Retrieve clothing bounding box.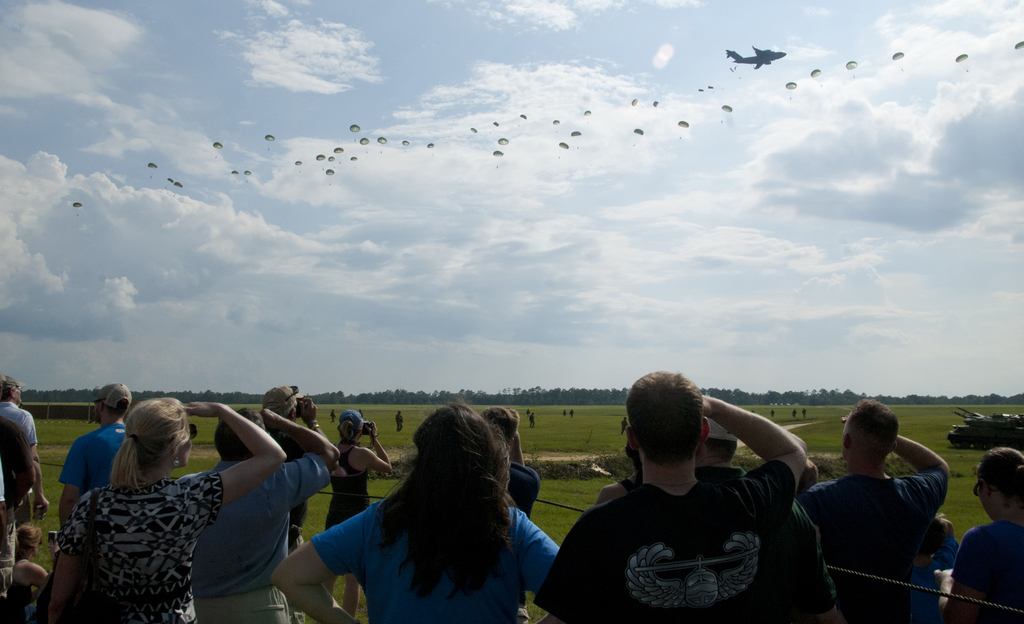
Bounding box: x1=61 y1=421 x2=127 y2=500.
